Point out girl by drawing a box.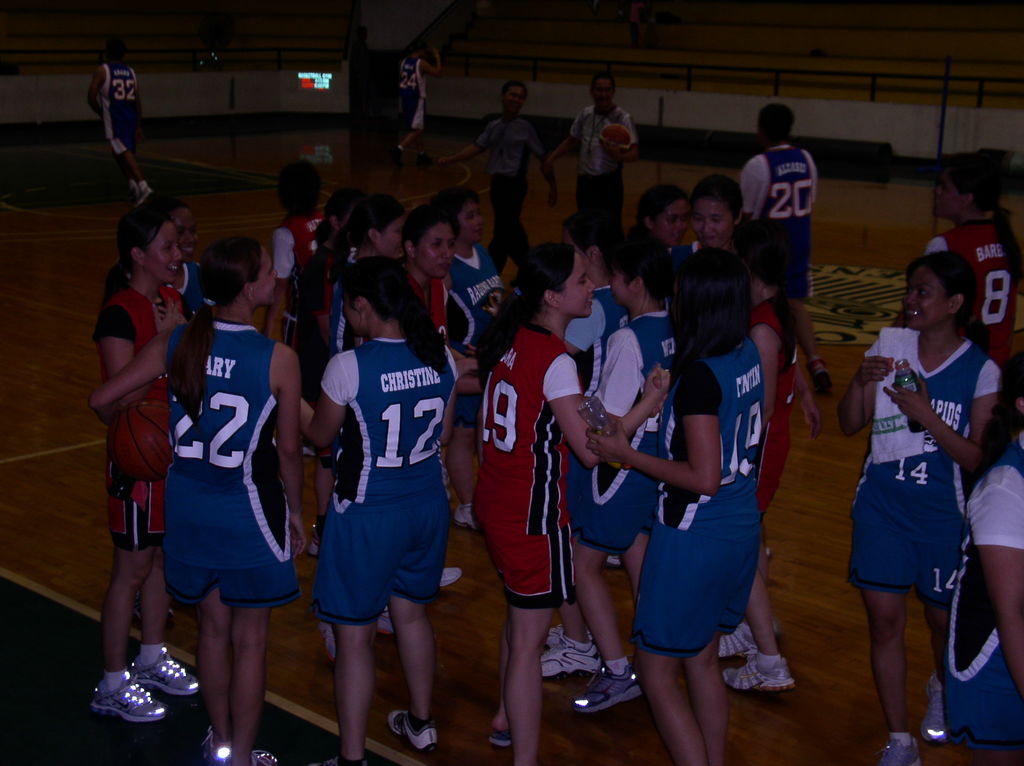
<region>921, 161, 1023, 392</region>.
